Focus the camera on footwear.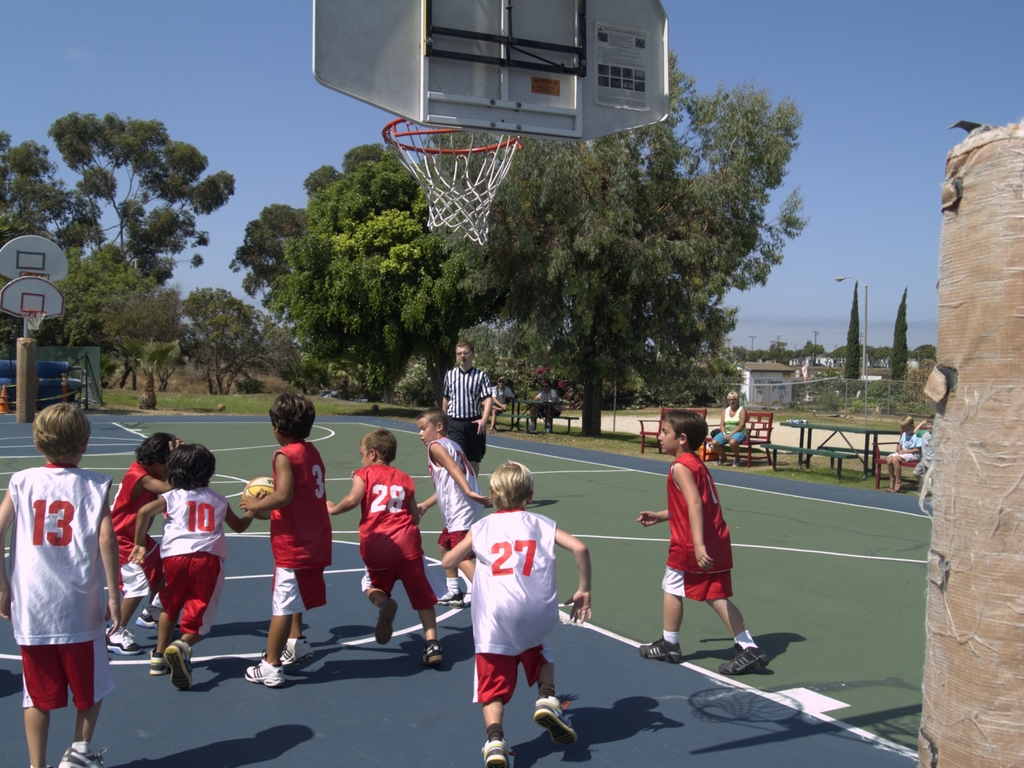
Focus region: 100, 622, 143, 654.
